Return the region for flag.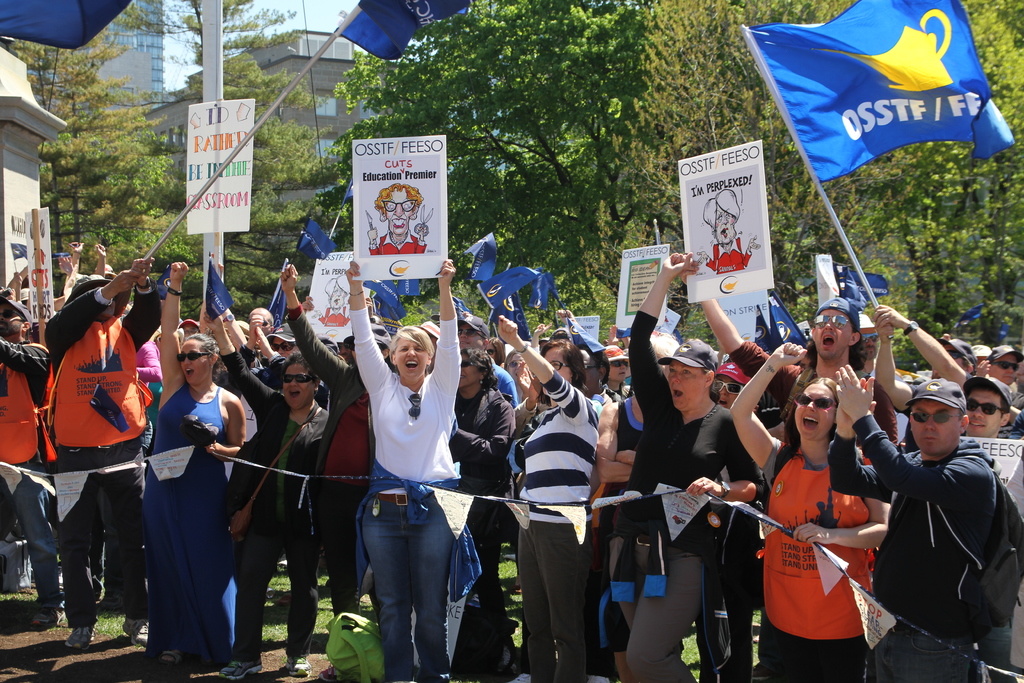
(left=362, top=0, right=474, bottom=29).
